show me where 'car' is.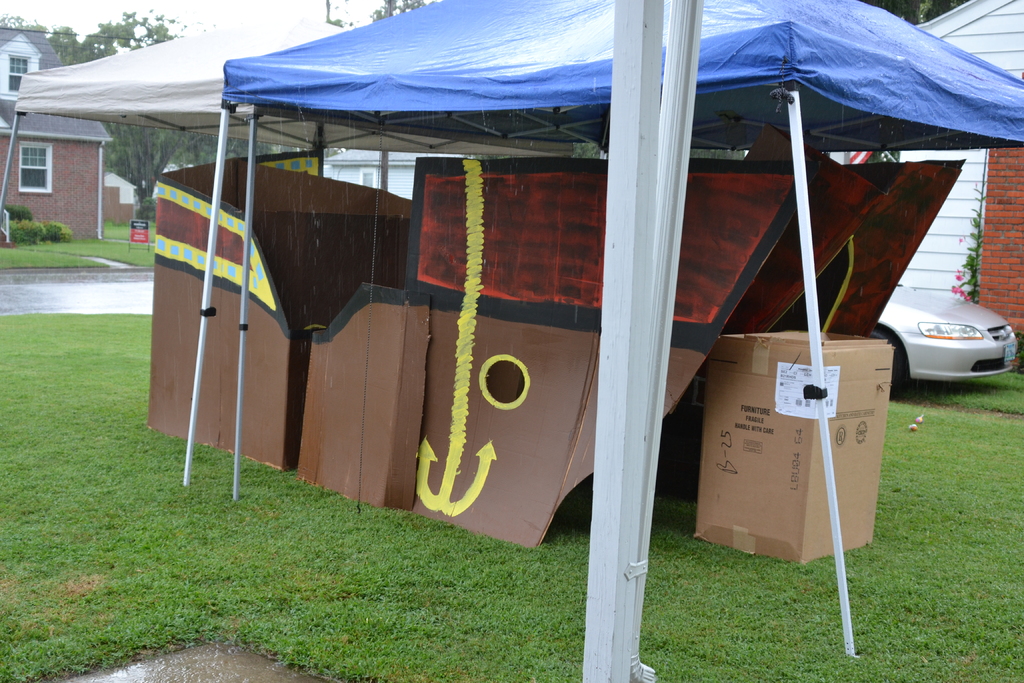
'car' is at <bbox>893, 279, 1012, 386</bbox>.
